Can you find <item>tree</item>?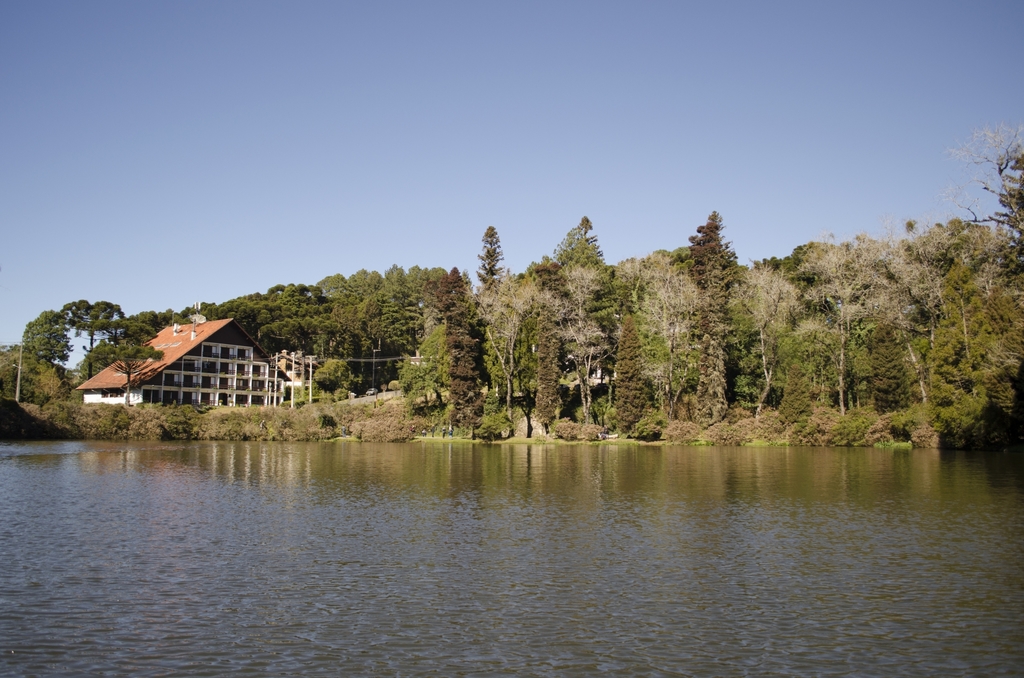
Yes, bounding box: x1=13, y1=303, x2=72, y2=369.
